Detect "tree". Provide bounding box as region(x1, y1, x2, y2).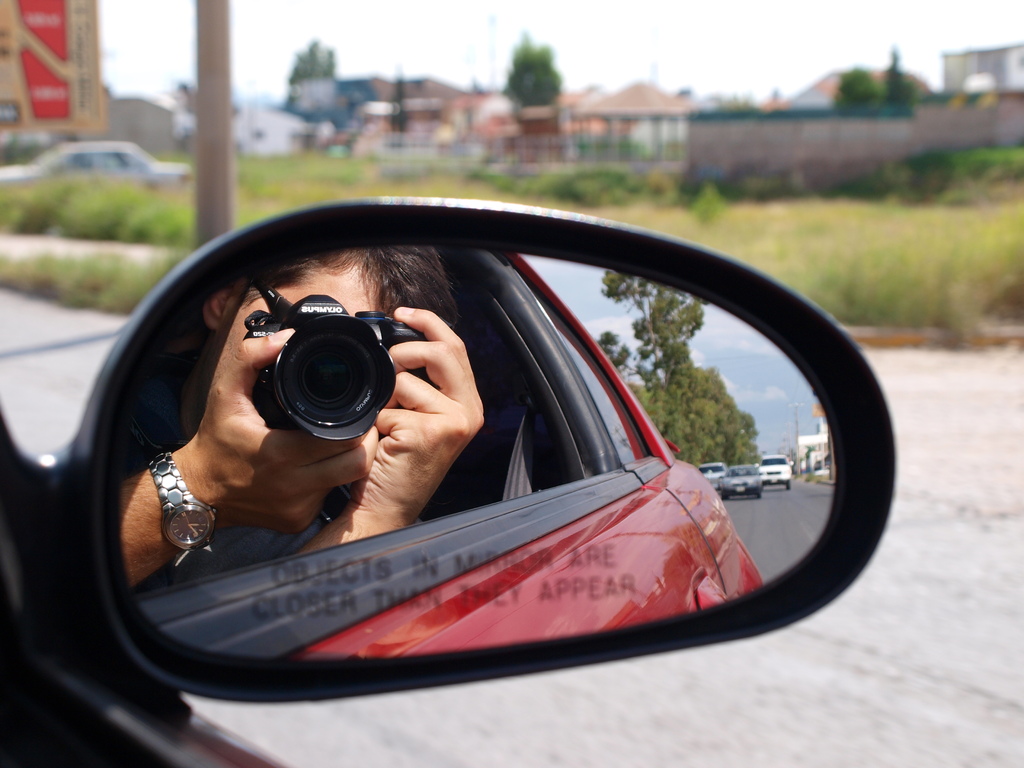
region(883, 45, 927, 115).
